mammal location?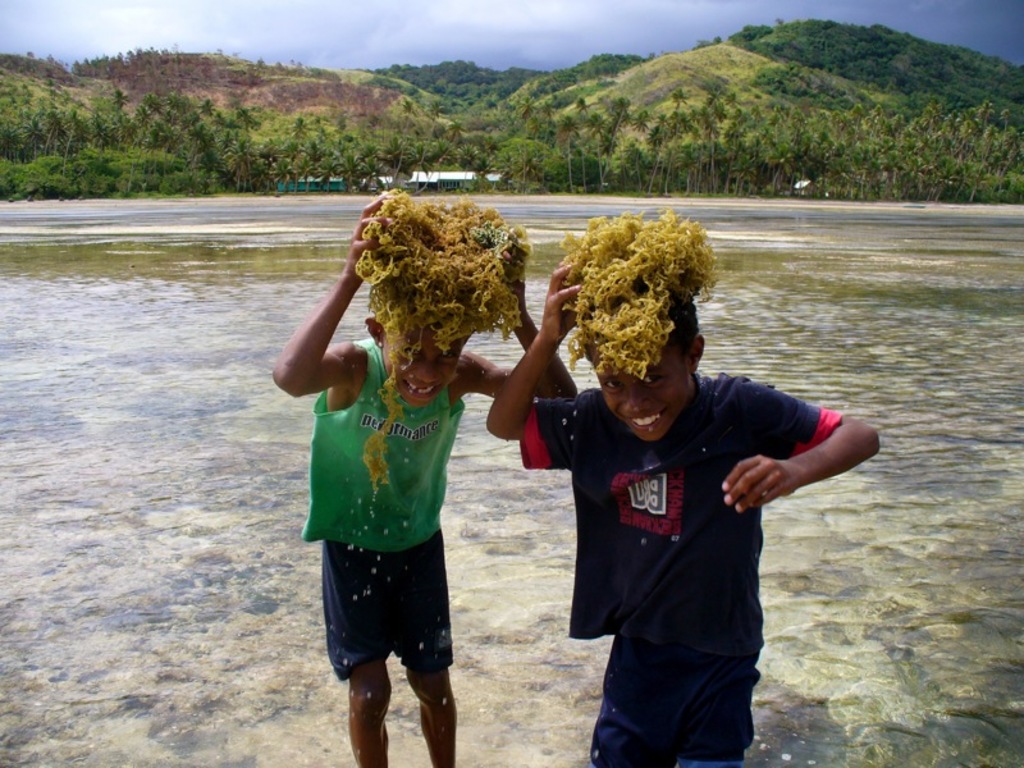
[489,256,881,767]
